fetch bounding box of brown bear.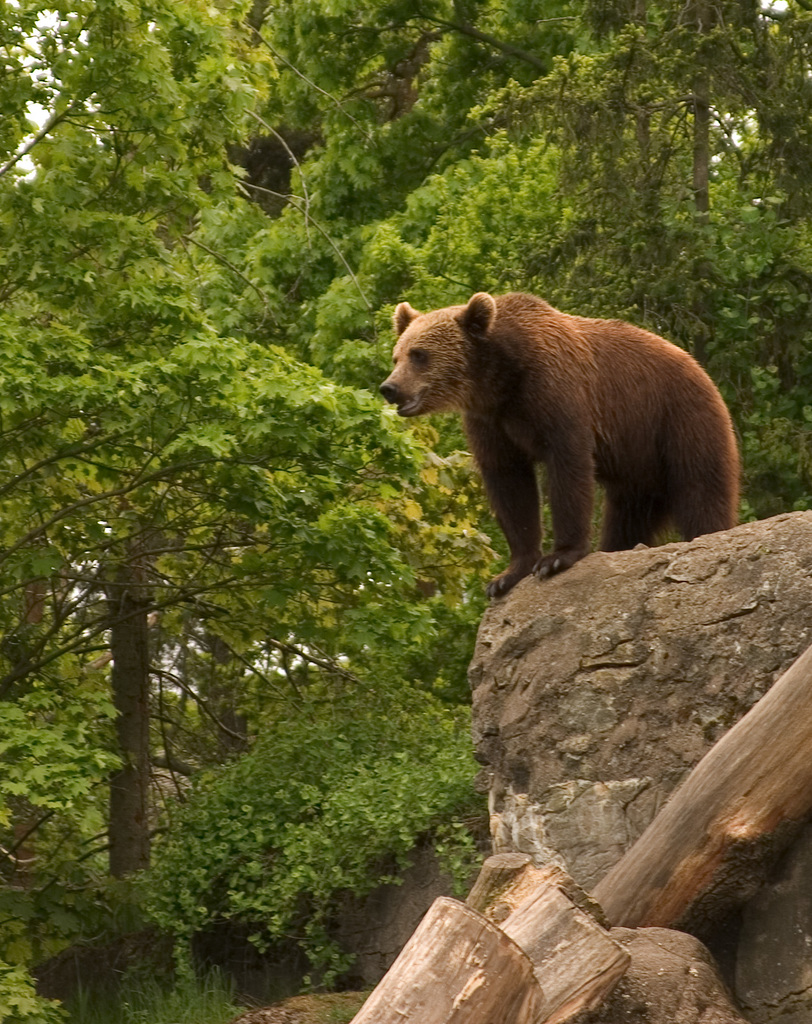
Bbox: [left=372, top=289, right=738, bottom=600].
